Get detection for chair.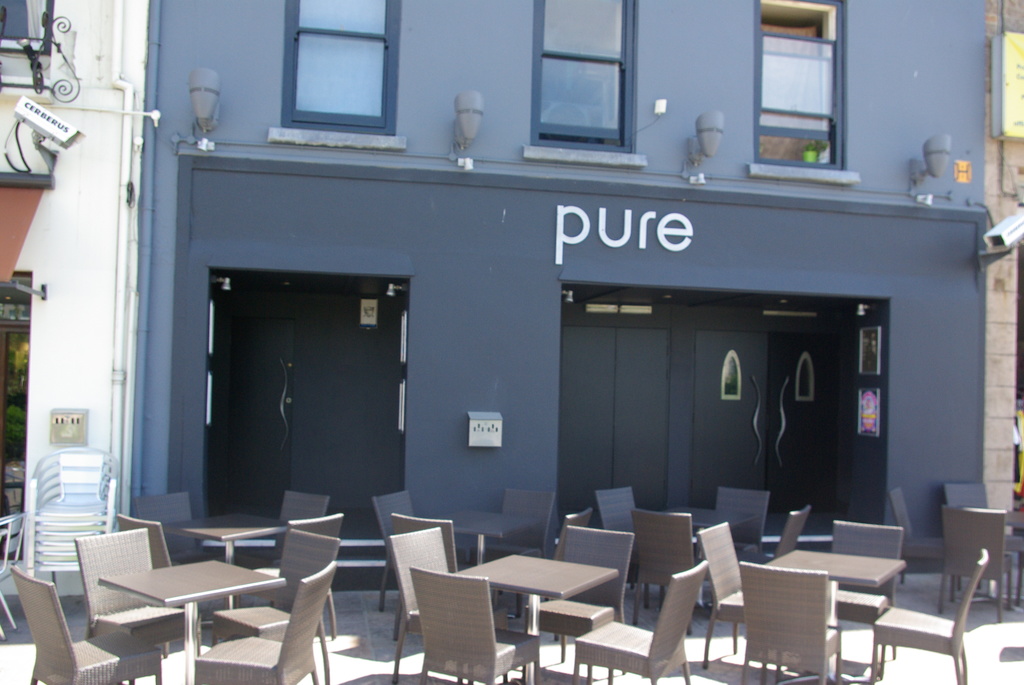
Detection: bbox(547, 501, 601, 561).
